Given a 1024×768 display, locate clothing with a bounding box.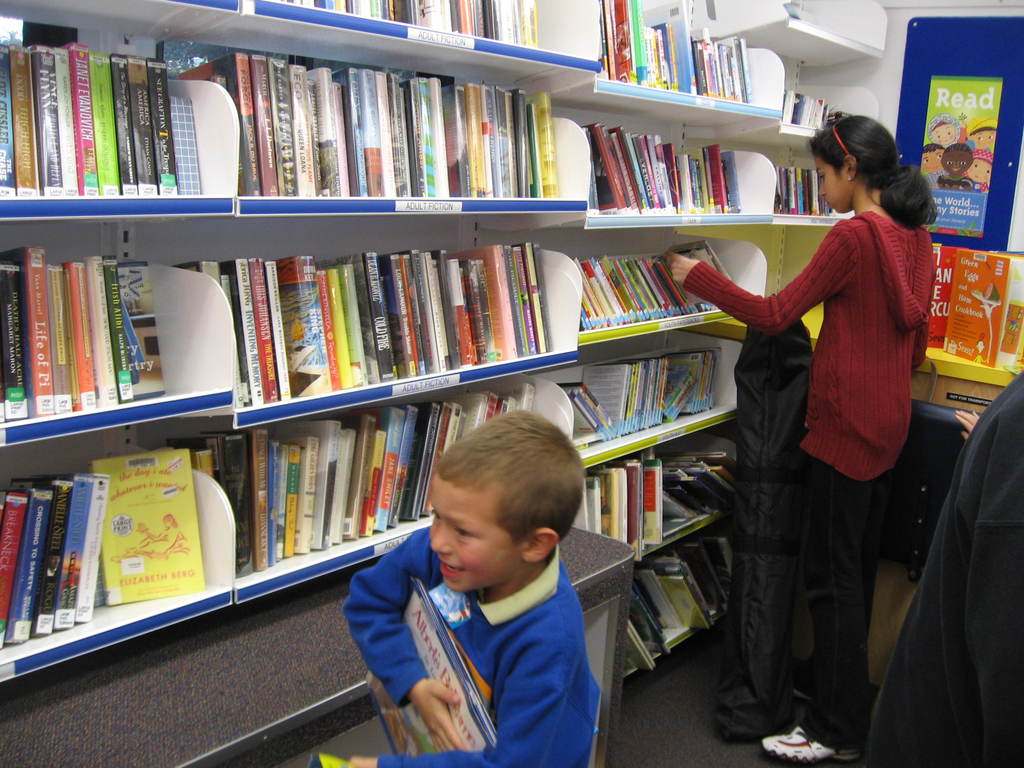
Located: [x1=336, y1=523, x2=611, y2=766].
